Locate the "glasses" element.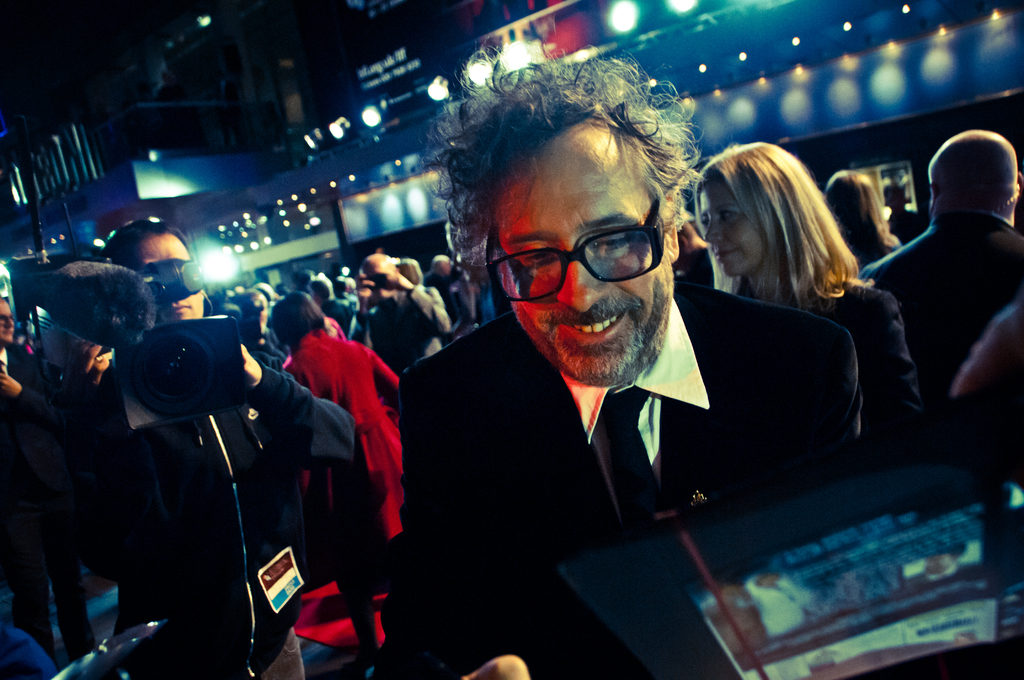
Element bbox: pyautogui.locateOnScreen(490, 194, 669, 302).
